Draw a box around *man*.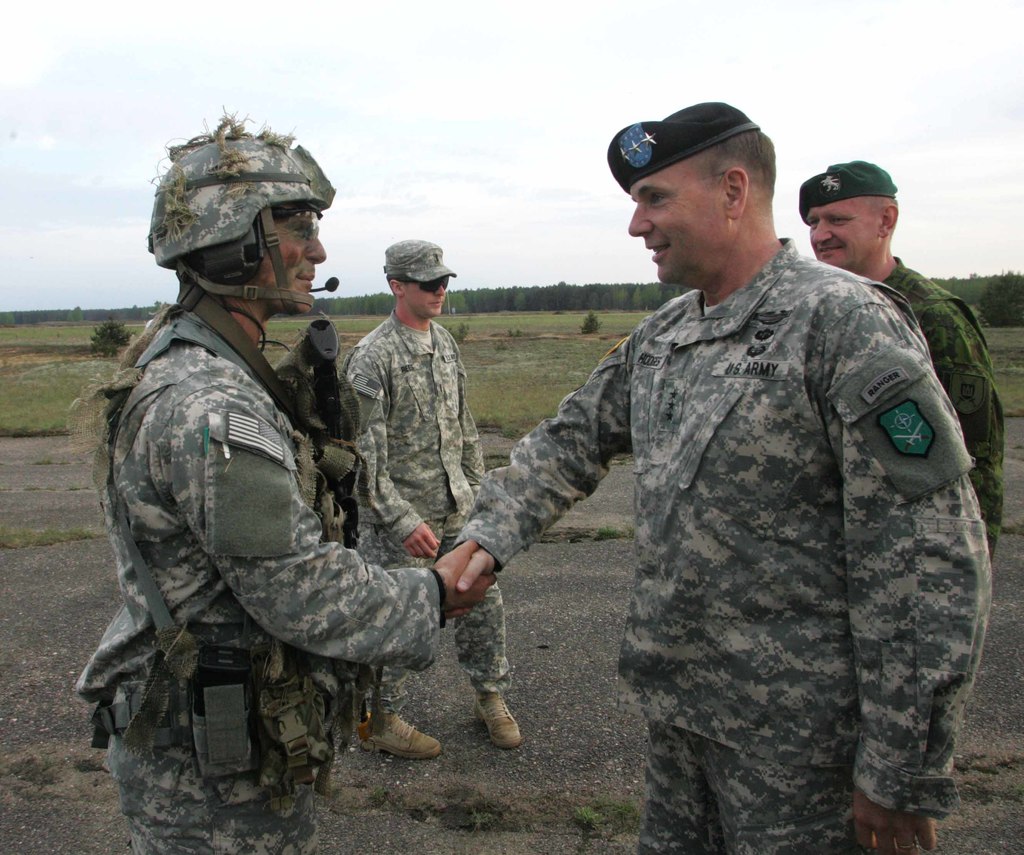
BBox(72, 106, 491, 854).
